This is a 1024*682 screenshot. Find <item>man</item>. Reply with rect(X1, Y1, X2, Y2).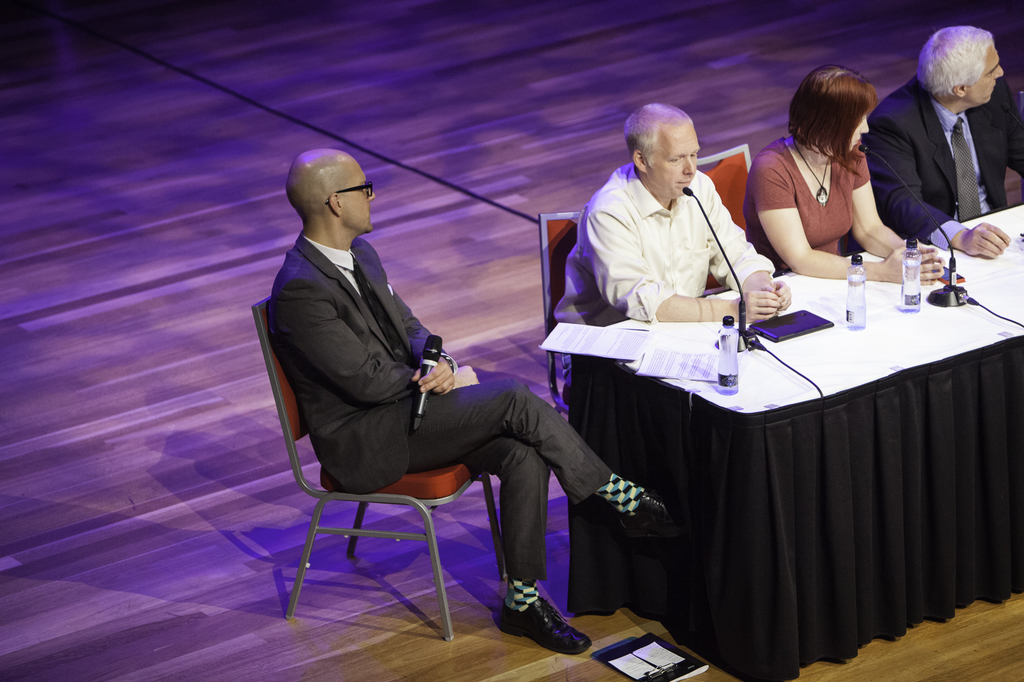
rect(552, 103, 790, 397).
